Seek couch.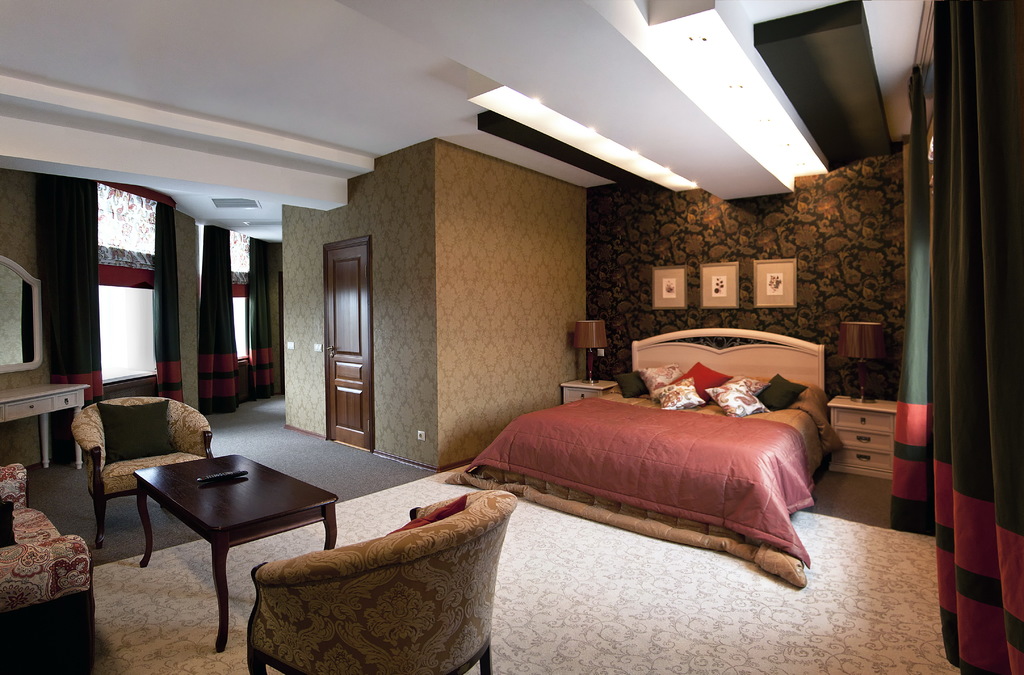
0,460,97,674.
